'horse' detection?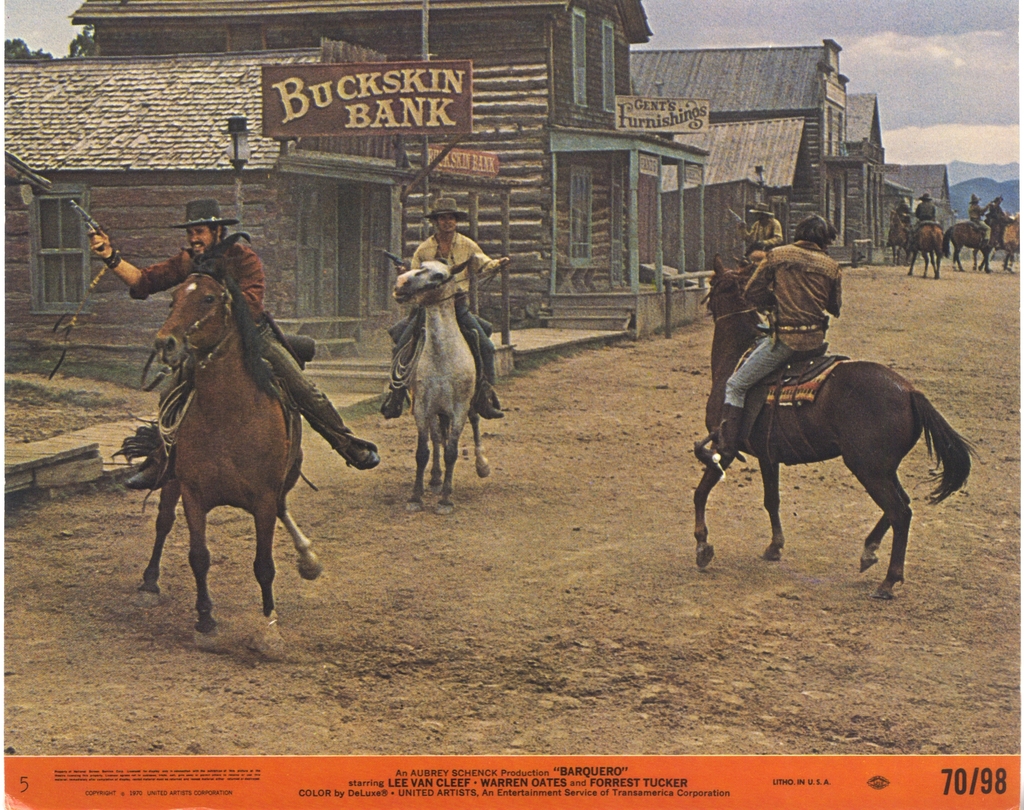
738/243/769/265
